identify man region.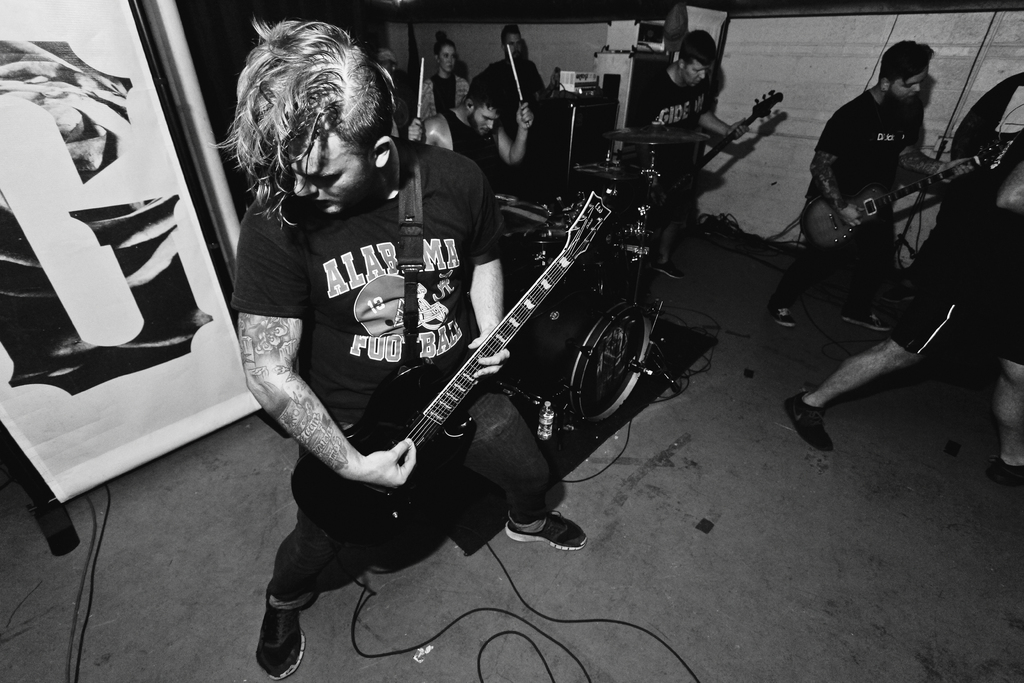
Region: 408, 78, 531, 191.
